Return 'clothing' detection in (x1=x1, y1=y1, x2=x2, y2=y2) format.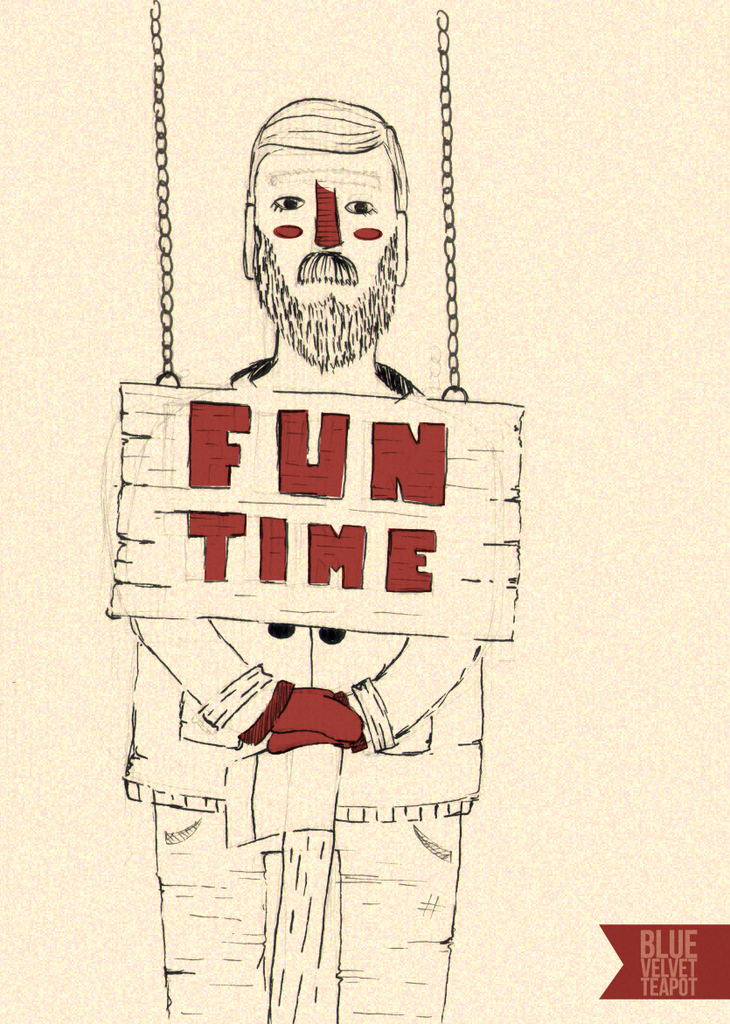
(x1=117, y1=363, x2=478, y2=1023).
